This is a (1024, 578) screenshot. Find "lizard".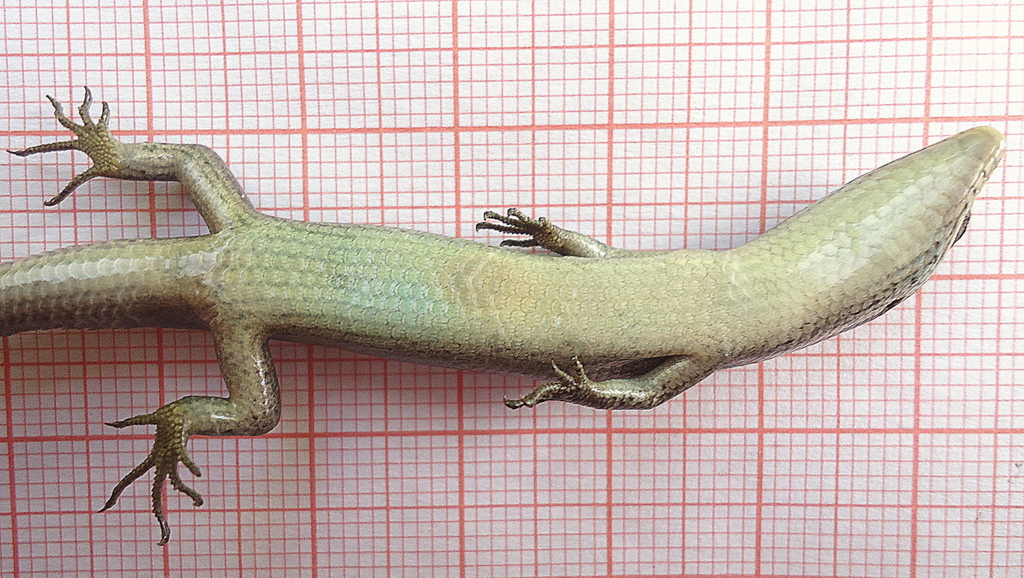
Bounding box: [left=12, top=118, right=1018, bottom=533].
